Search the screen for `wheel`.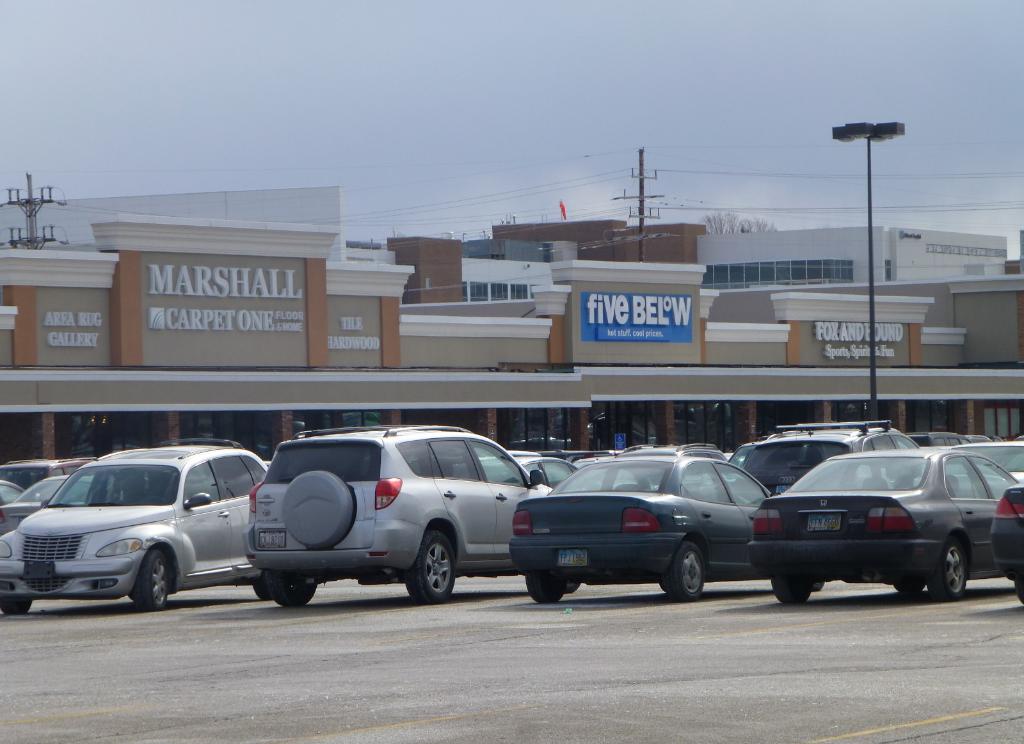
Found at [663,541,709,600].
